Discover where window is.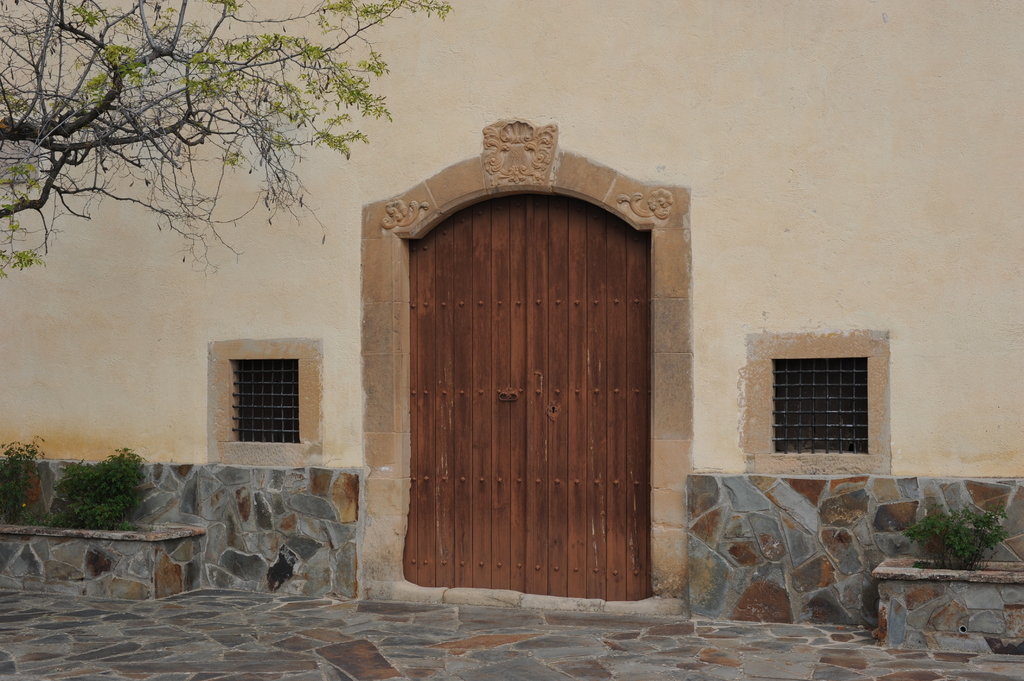
Discovered at 759 337 891 465.
